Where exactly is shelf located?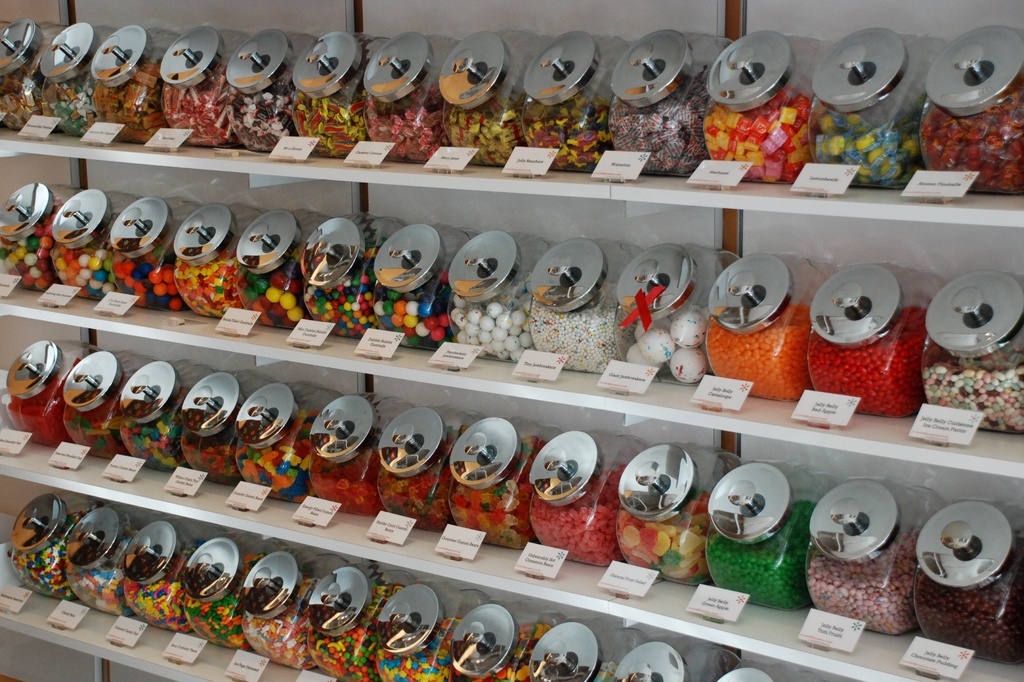
Its bounding box is <region>0, 190, 1022, 487</region>.
